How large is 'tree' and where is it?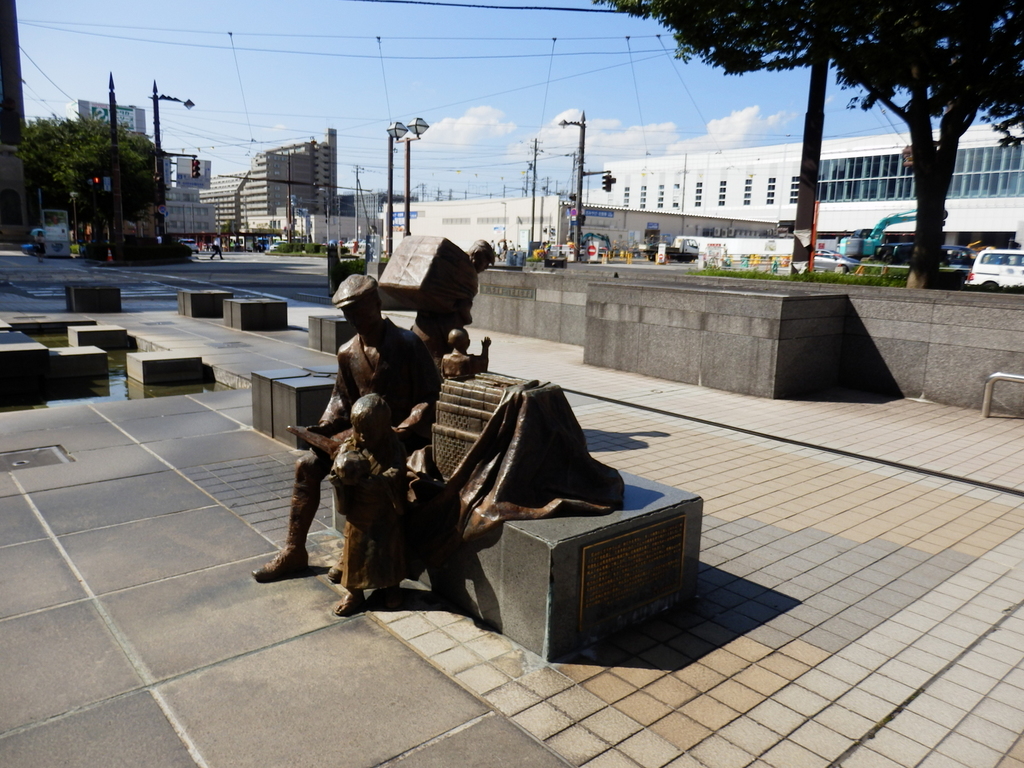
Bounding box: [0, 104, 175, 238].
